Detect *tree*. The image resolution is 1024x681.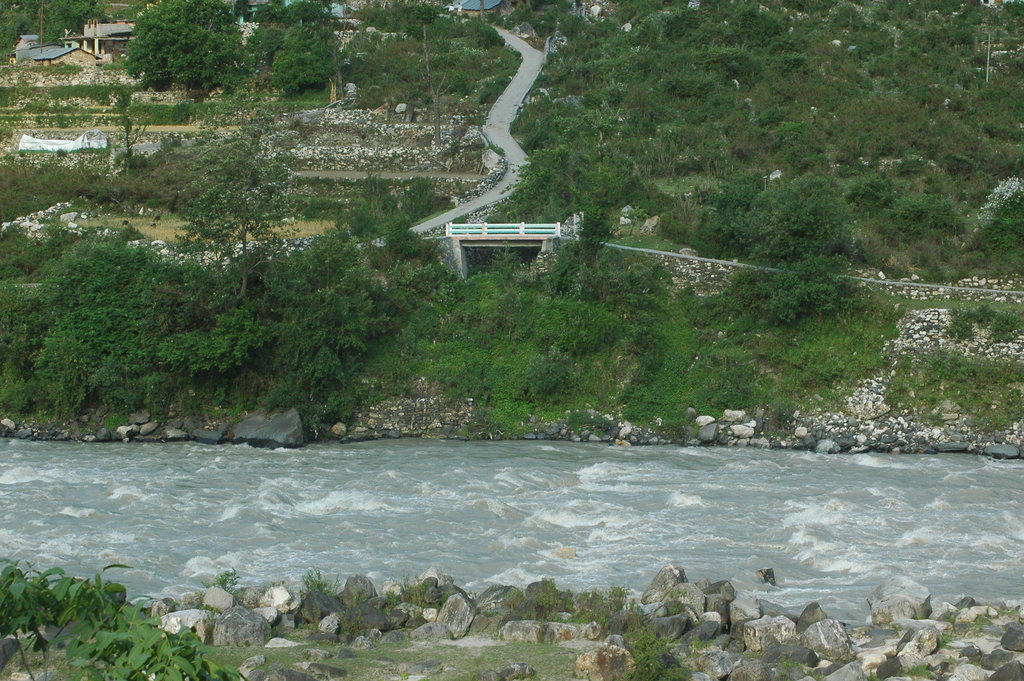
843,85,931,163.
